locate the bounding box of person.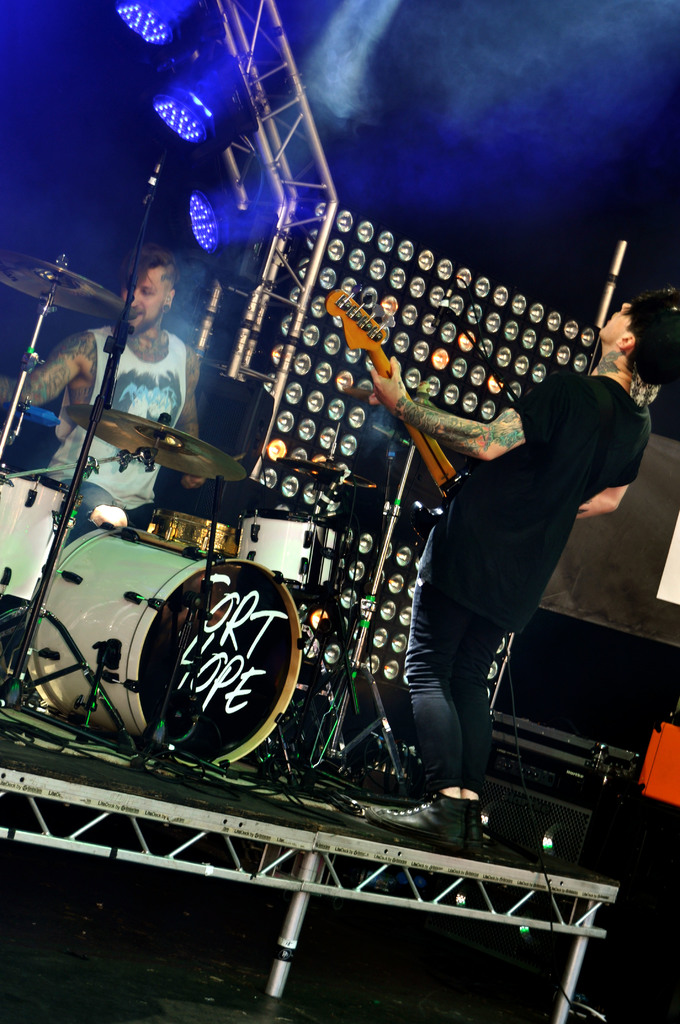
Bounding box: box=[376, 287, 631, 842].
